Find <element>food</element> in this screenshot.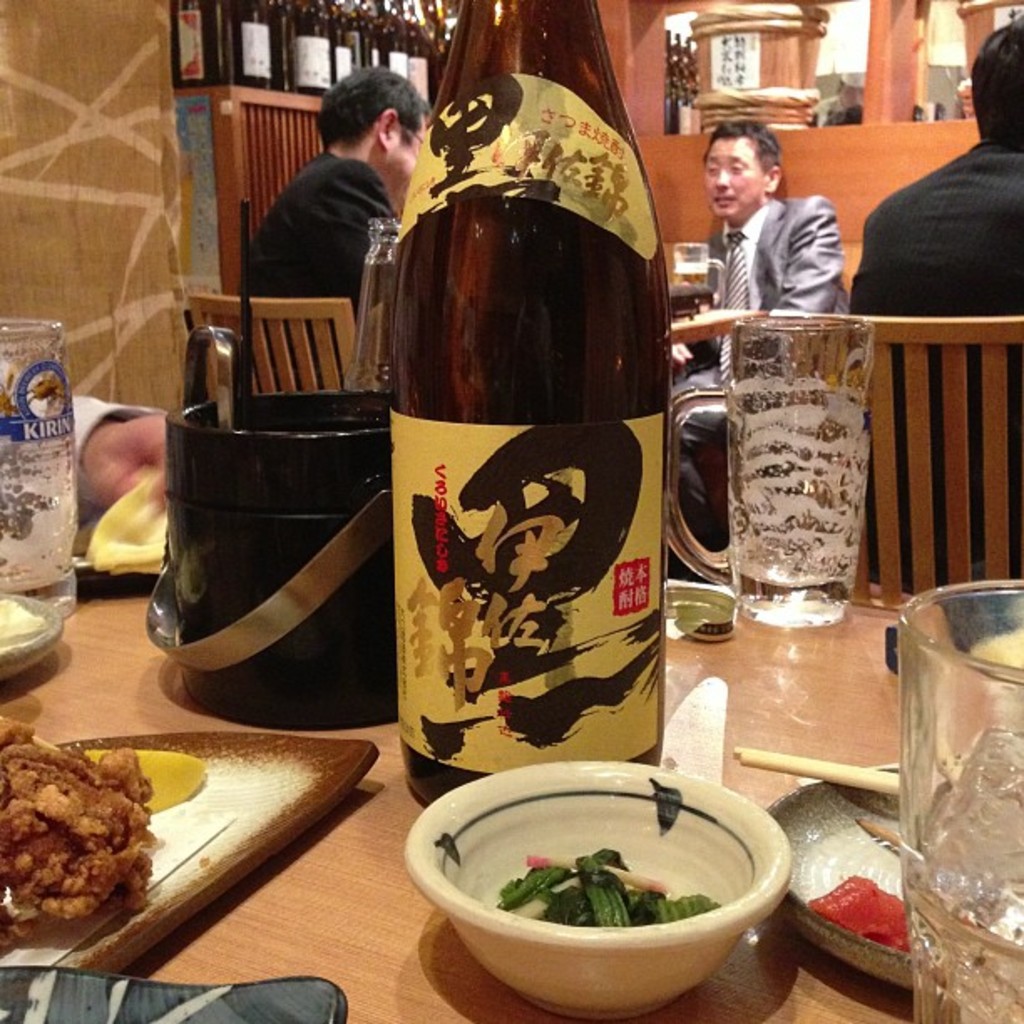
The bounding box for <element>food</element> is 0 721 157 949.
